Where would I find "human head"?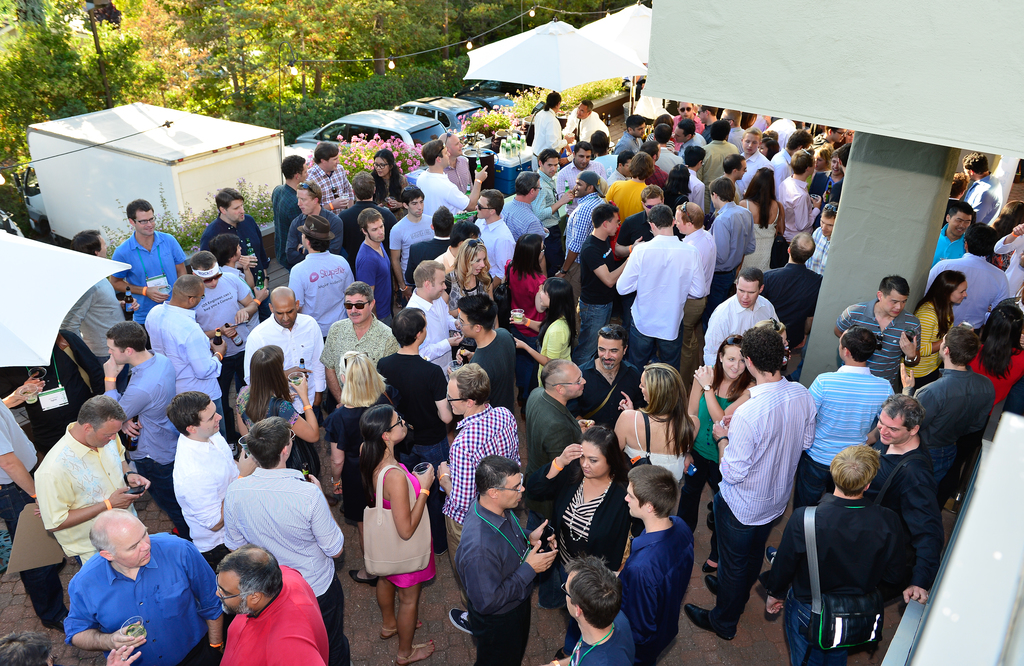
At <bbox>655, 125, 671, 144</bbox>.
